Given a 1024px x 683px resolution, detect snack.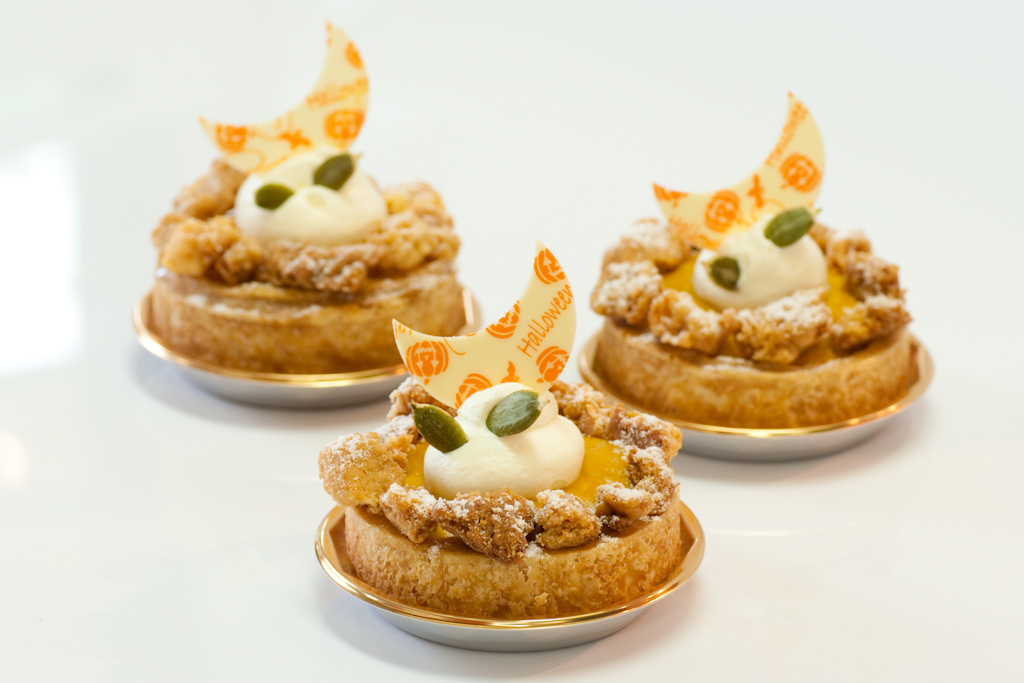
l=321, t=244, r=684, b=623.
